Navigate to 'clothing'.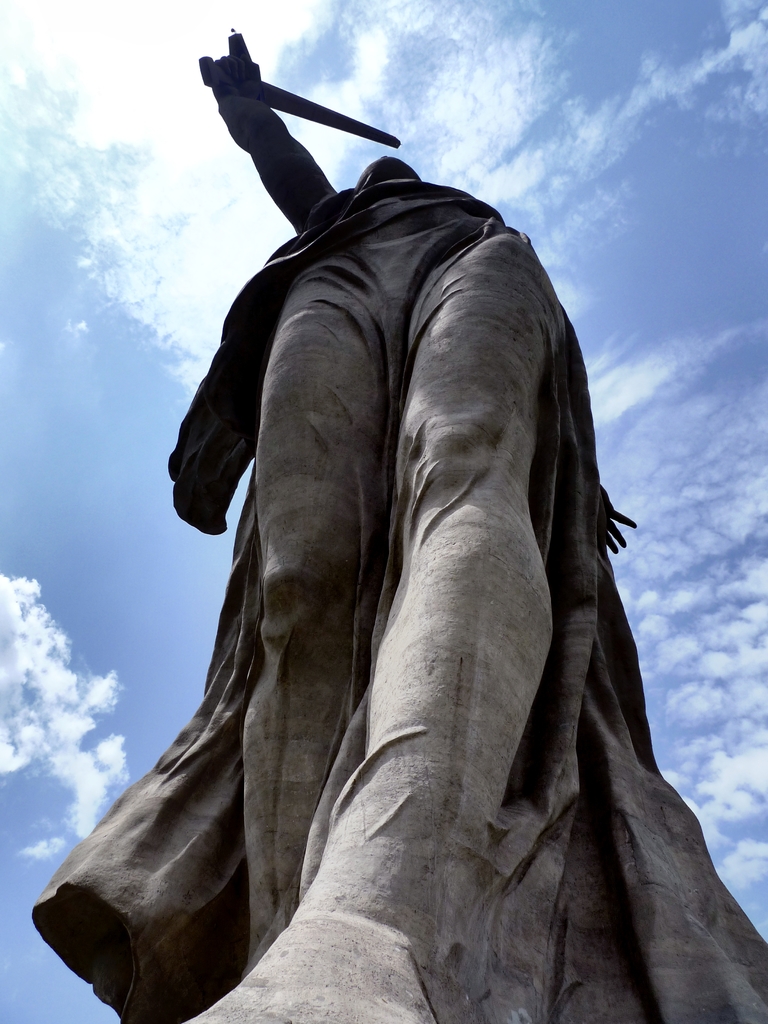
Navigation target: locate(72, 74, 715, 1005).
